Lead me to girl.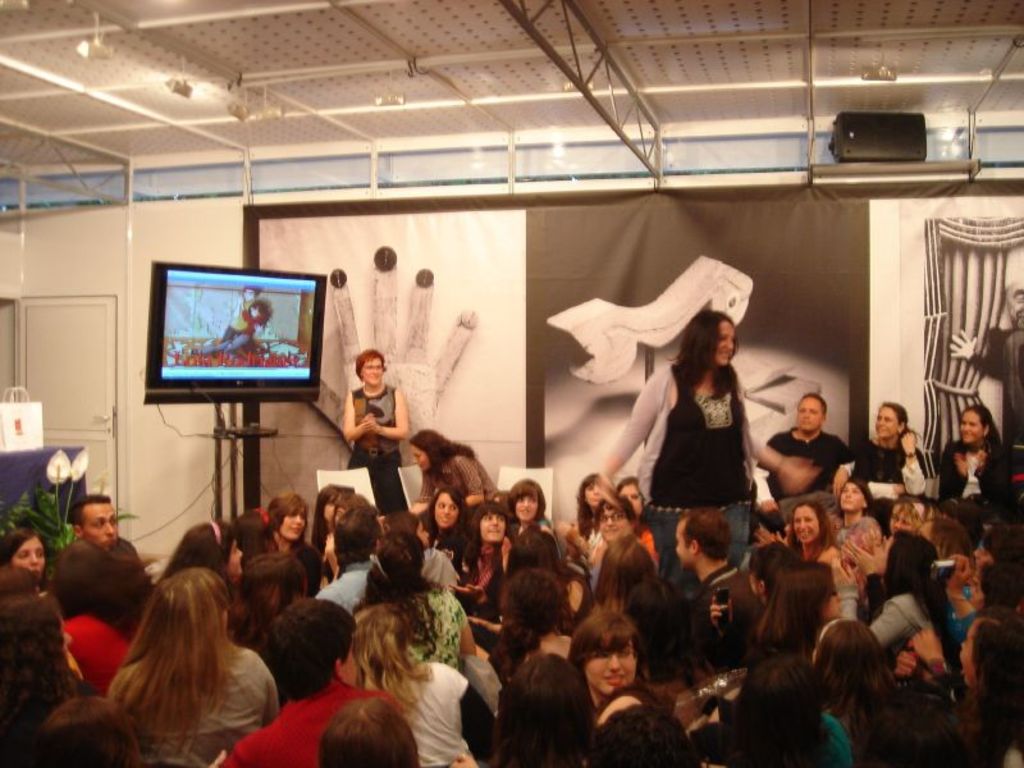
Lead to (x1=941, y1=404, x2=1023, y2=516).
